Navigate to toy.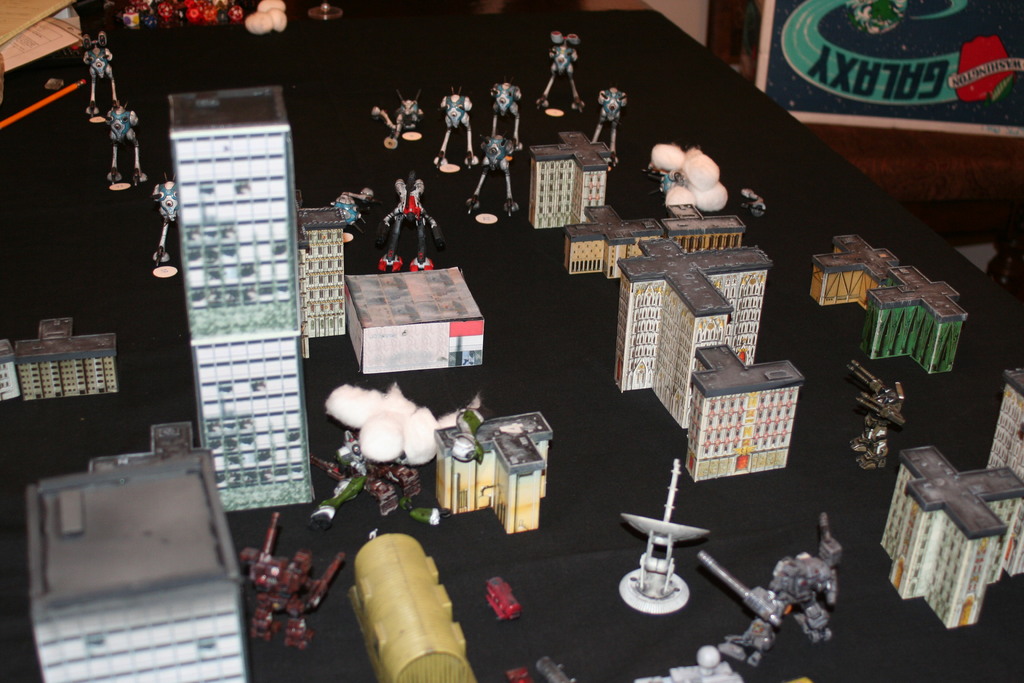
Navigation target: locate(743, 186, 768, 215).
